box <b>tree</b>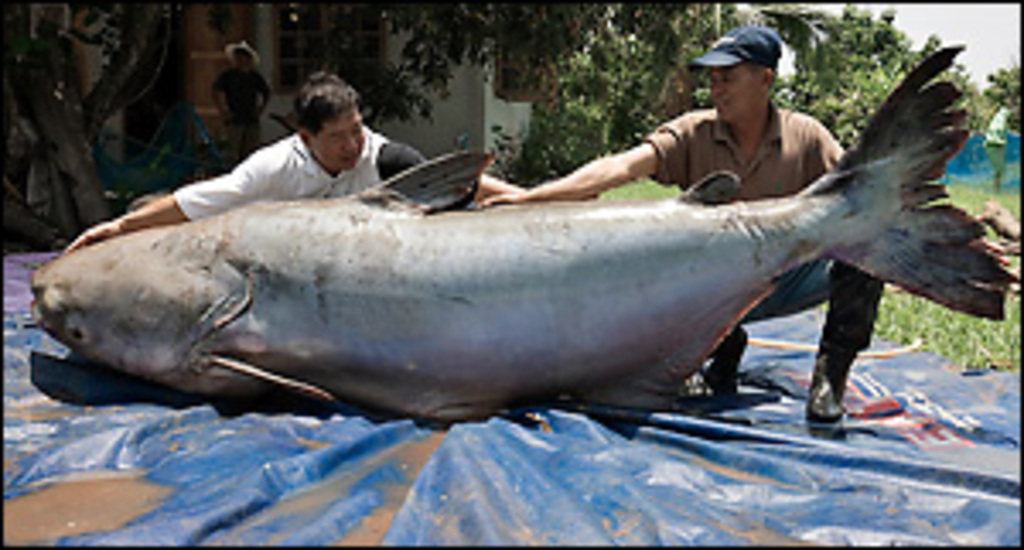
bbox=(488, 0, 748, 178)
